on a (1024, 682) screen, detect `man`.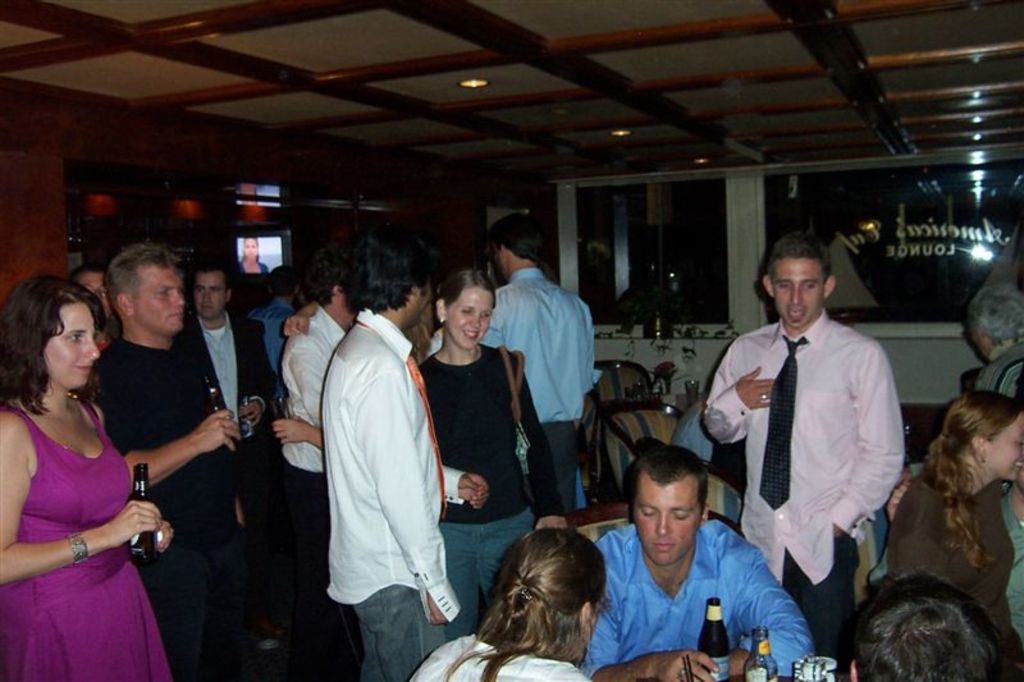
696:239:918:681.
